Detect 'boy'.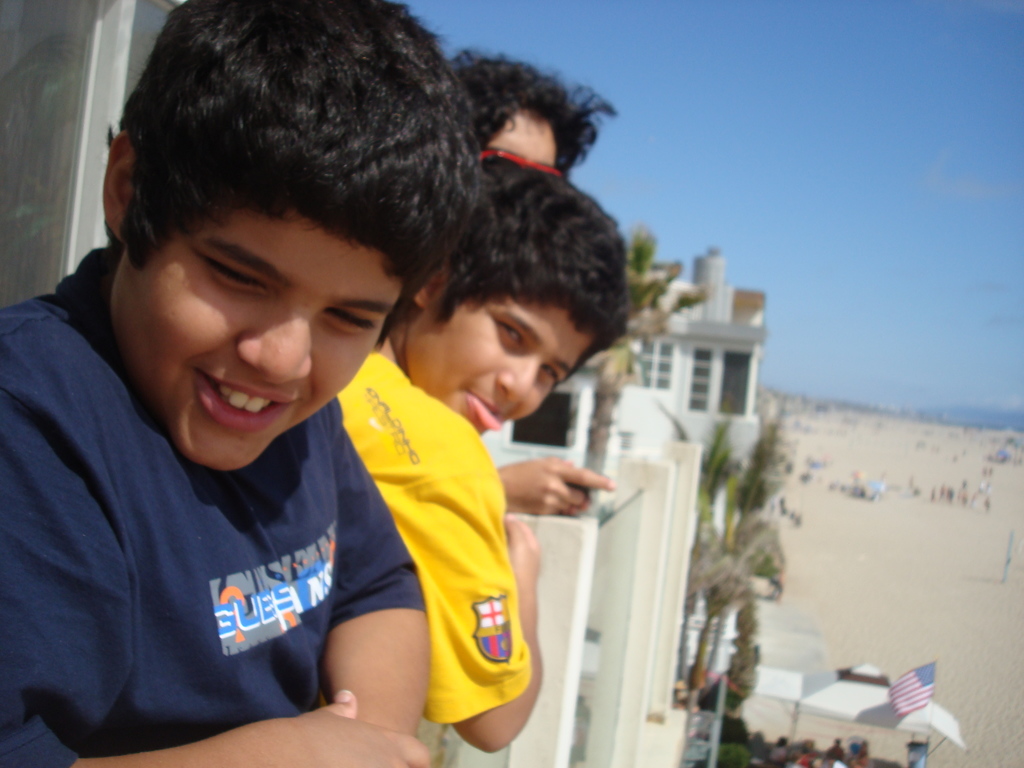
Detected at detection(0, 0, 485, 767).
